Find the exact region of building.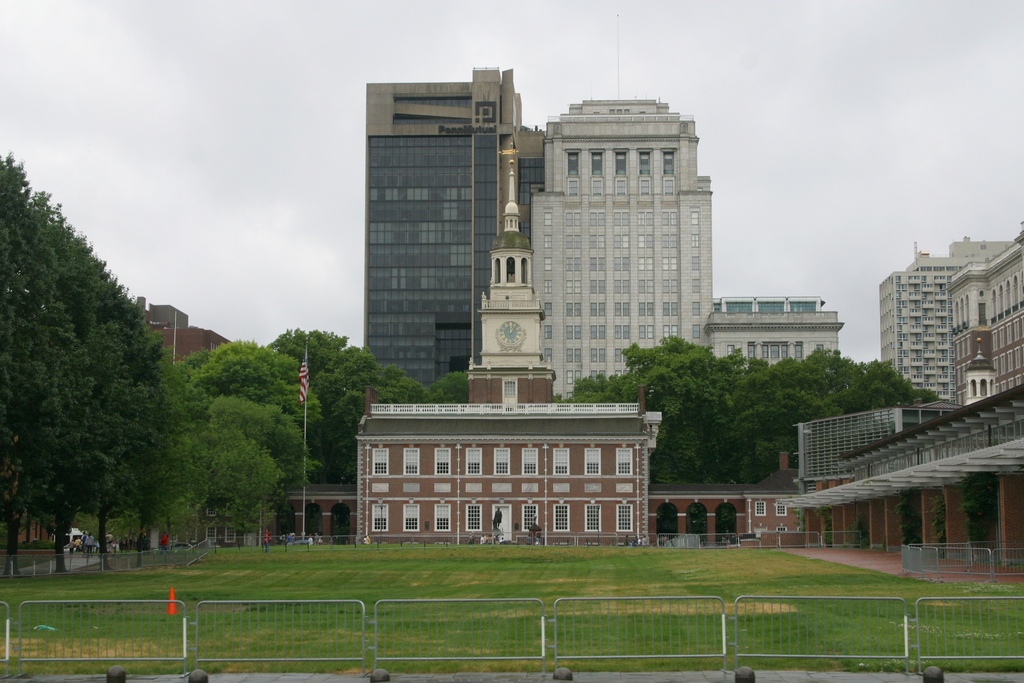
Exact region: [x1=363, y1=70, x2=544, y2=388].
